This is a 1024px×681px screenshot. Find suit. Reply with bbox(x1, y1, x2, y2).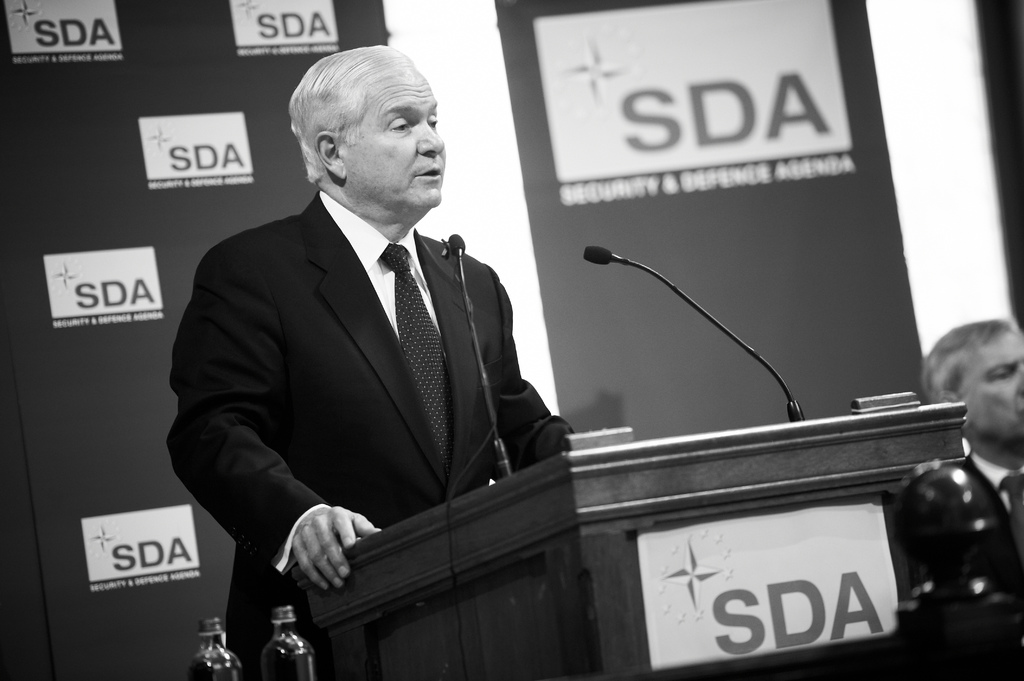
bbox(896, 442, 1023, 629).
